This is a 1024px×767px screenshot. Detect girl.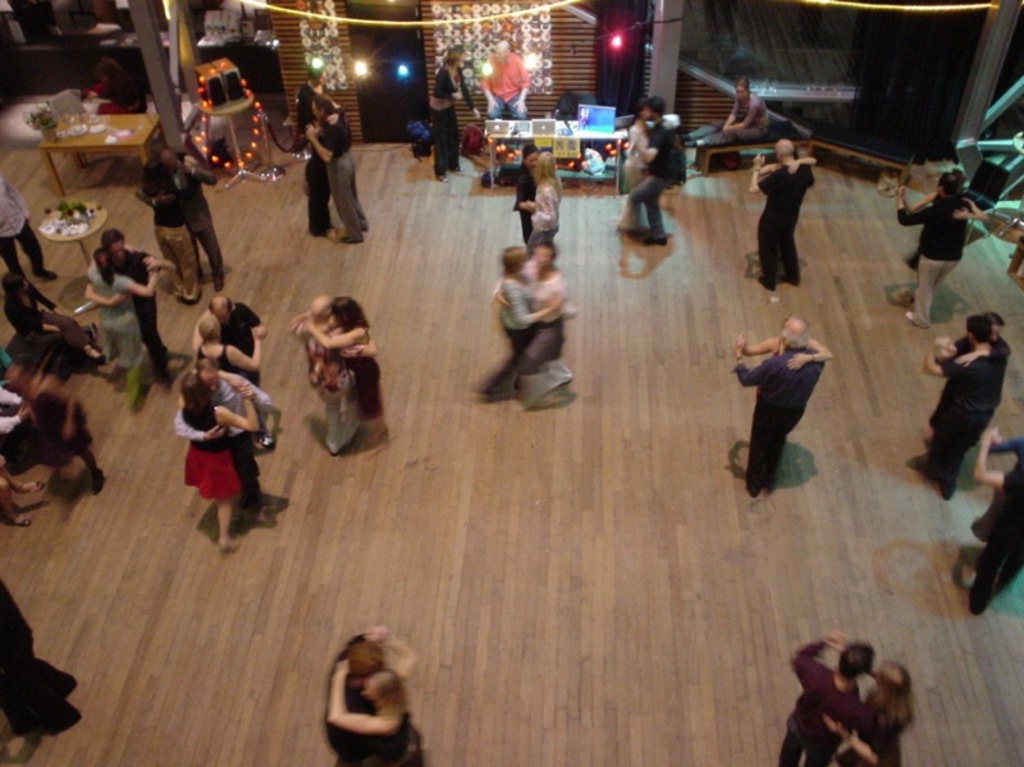
bbox=(625, 90, 667, 248).
